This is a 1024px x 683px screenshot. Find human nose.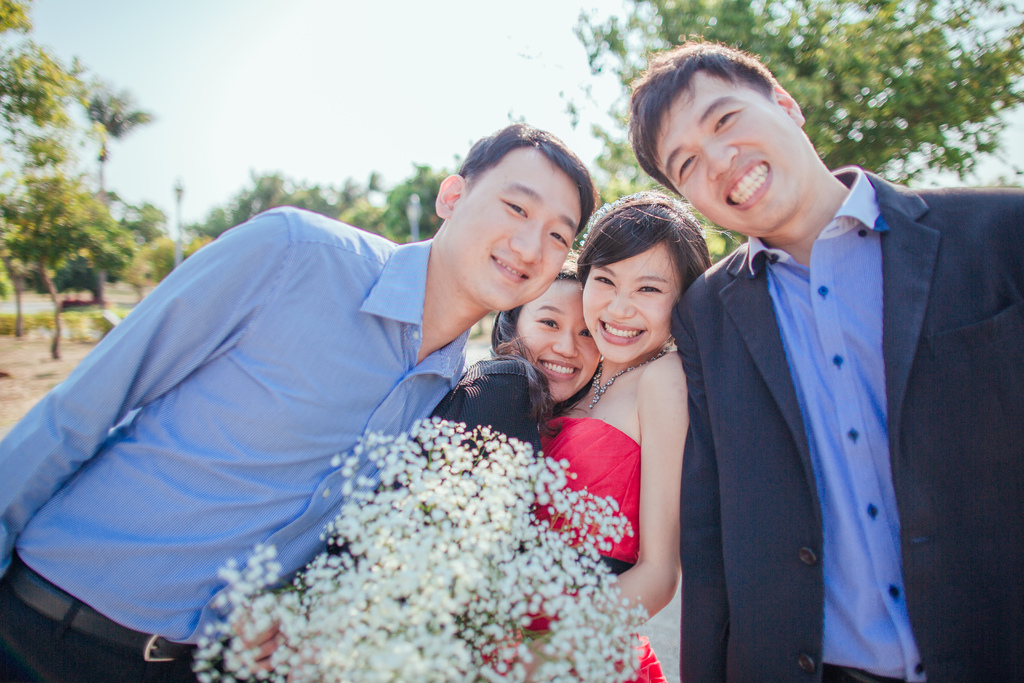
Bounding box: 511/224/543/263.
